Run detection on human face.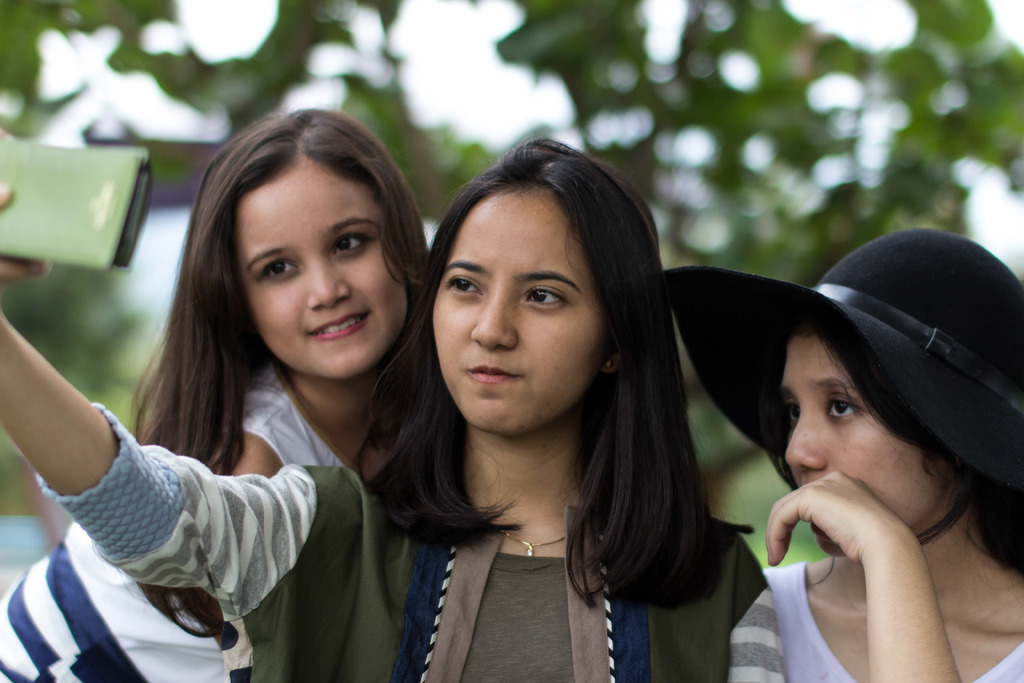
Result: (x1=780, y1=325, x2=953, y2=559).
